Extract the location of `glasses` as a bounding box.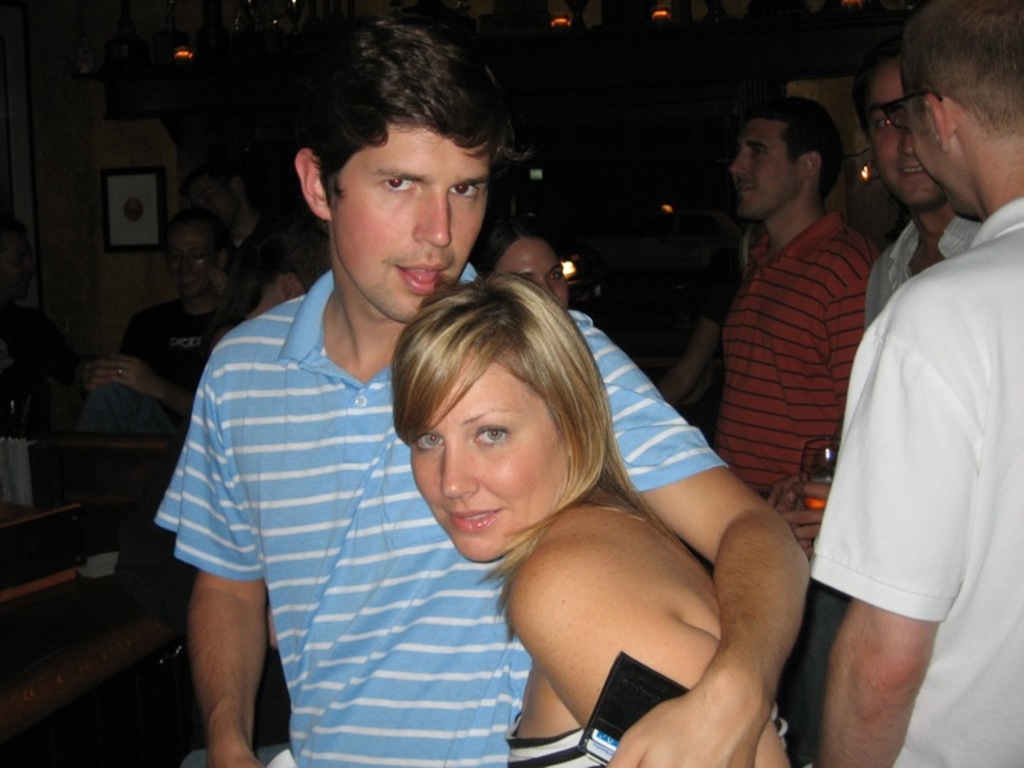
bbox(172, 247, 221, 269).
